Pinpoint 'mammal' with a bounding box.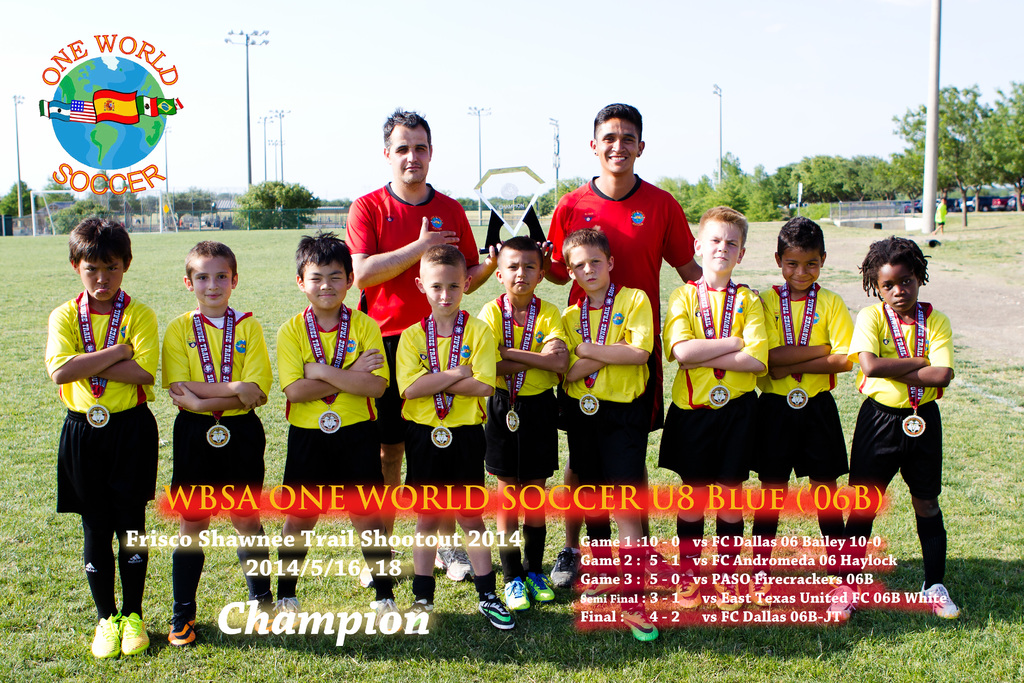
[x1=666, y1=202, x2=765, y2=607].
